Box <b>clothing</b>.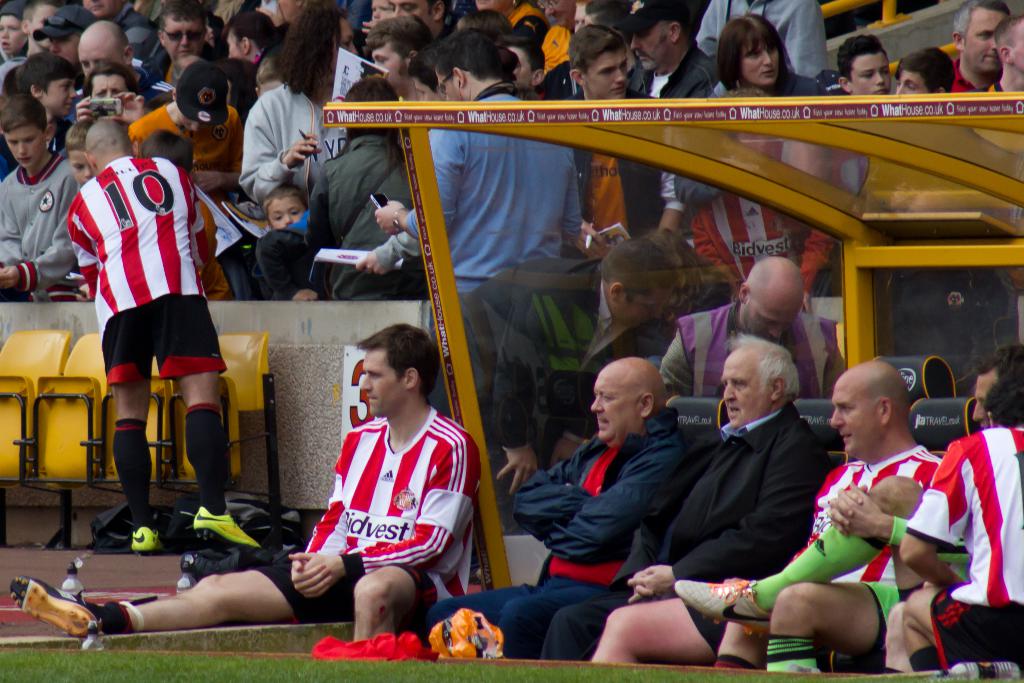
{"x1": 453, "y1": 226, "x2": 645, "y2": 524}.
